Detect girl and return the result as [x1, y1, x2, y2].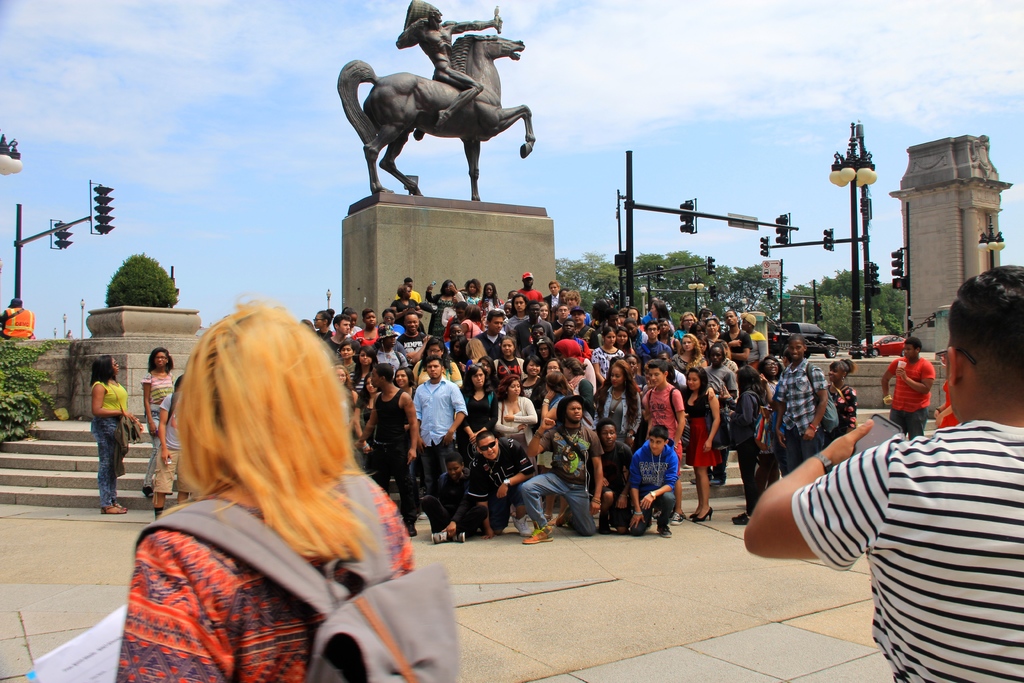
[538, 374, 579, 423].
